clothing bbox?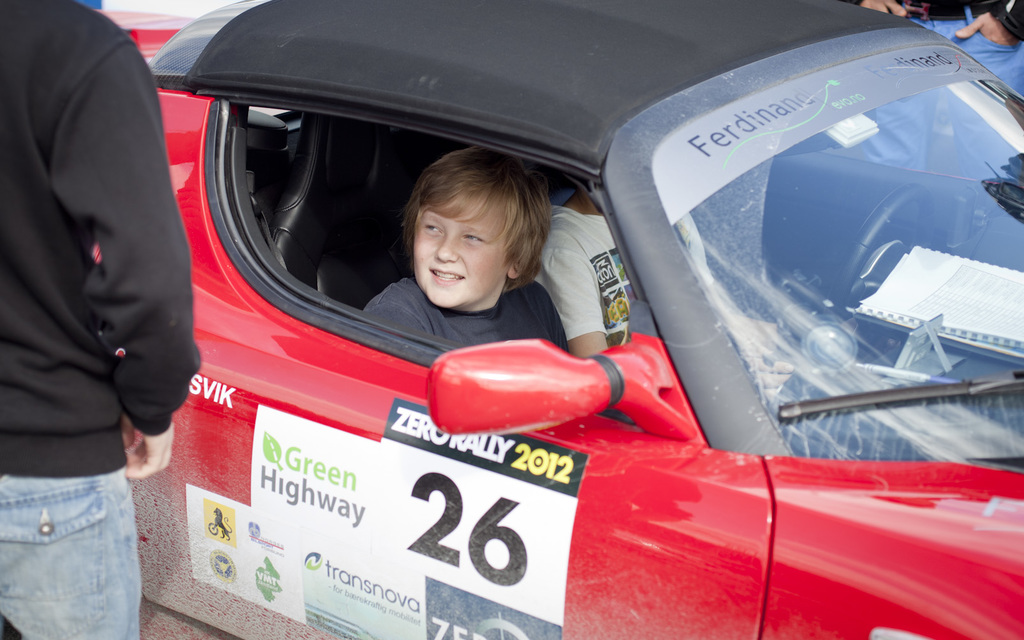
l=541, t=202, r=714, b=354
